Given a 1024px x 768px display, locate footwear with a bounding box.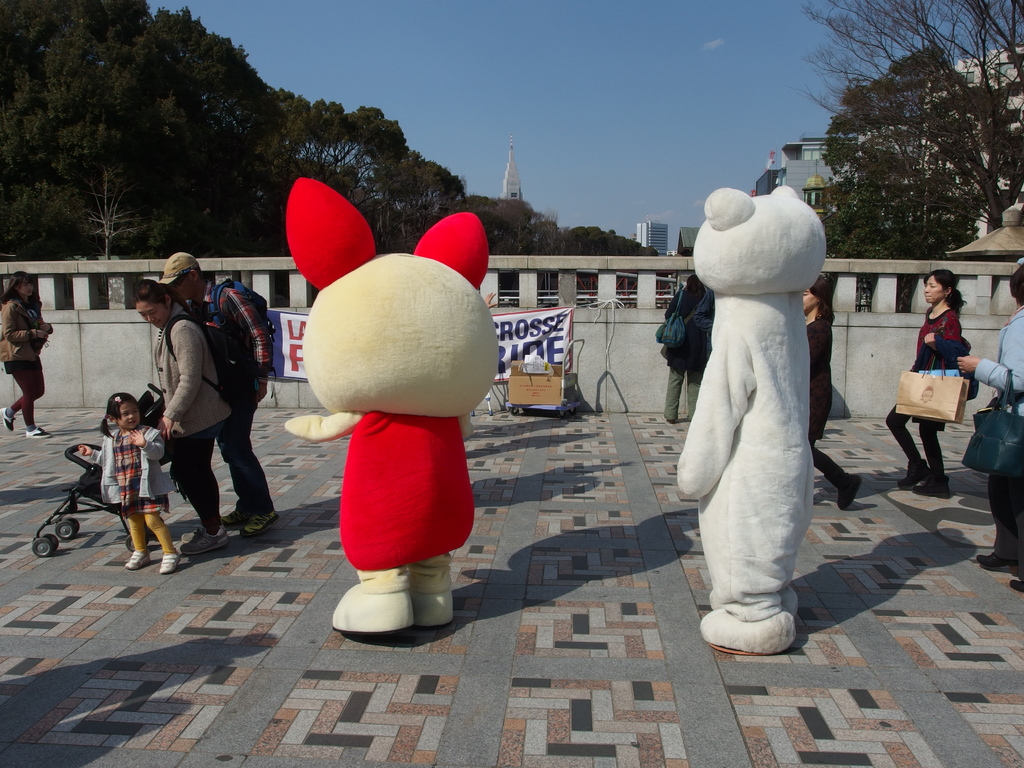
Located: x1=1009 y1=577 x2=1023 y2=591.
